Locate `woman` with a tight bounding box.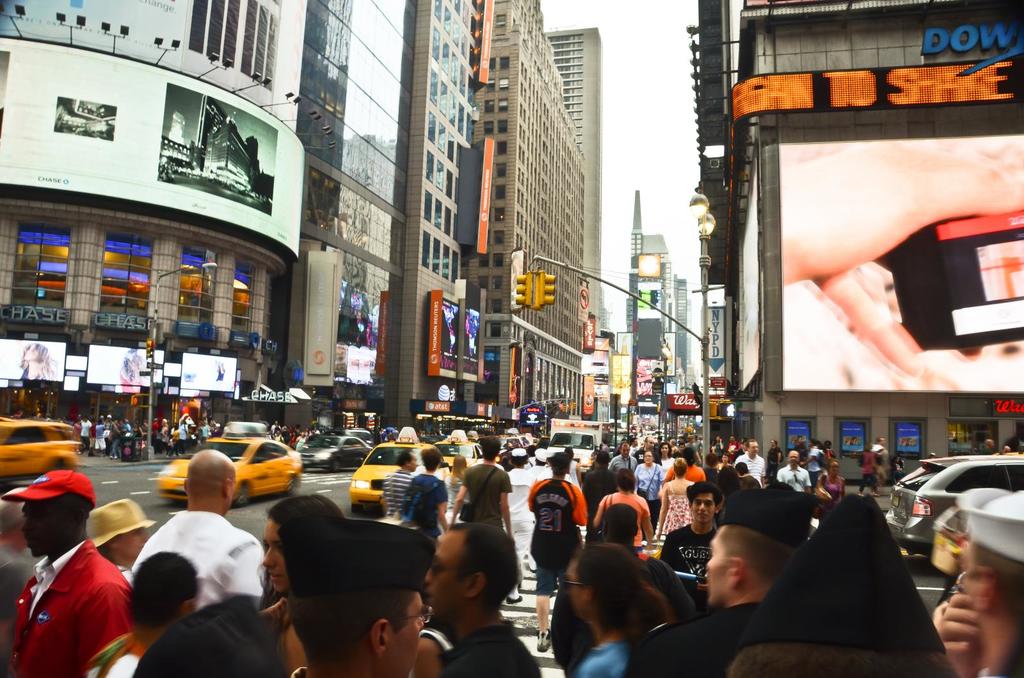
x1=655 y1=461 x2=698 y2=544.
